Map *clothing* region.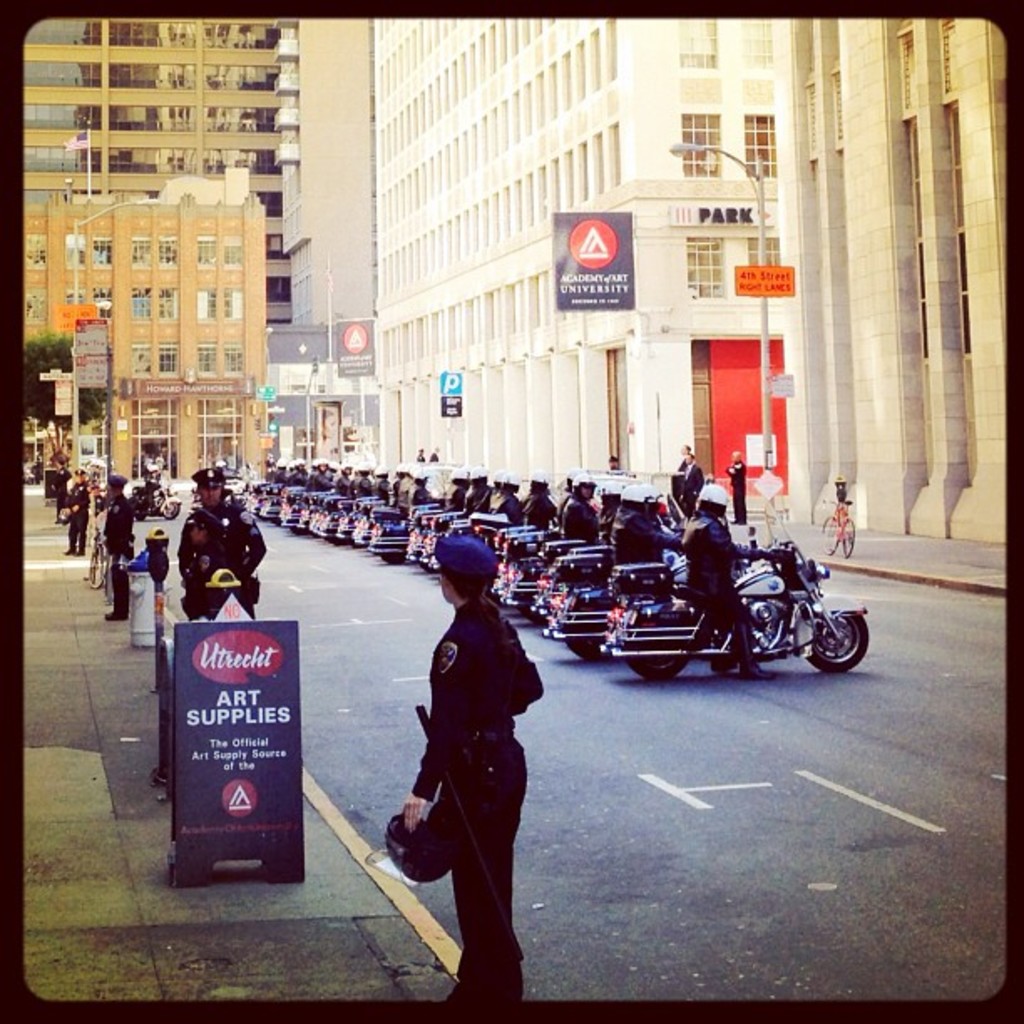
Mapped to box(59, 490, 85, 554).
